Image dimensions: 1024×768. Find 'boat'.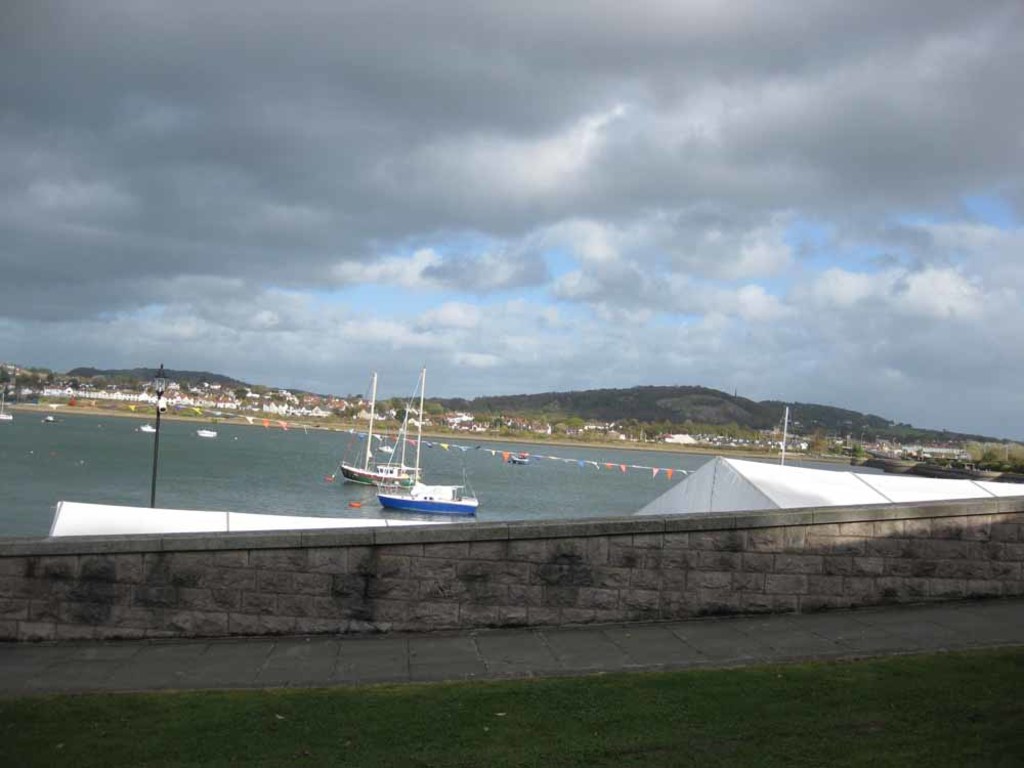
l=377, t=367, r=476, b=516.
